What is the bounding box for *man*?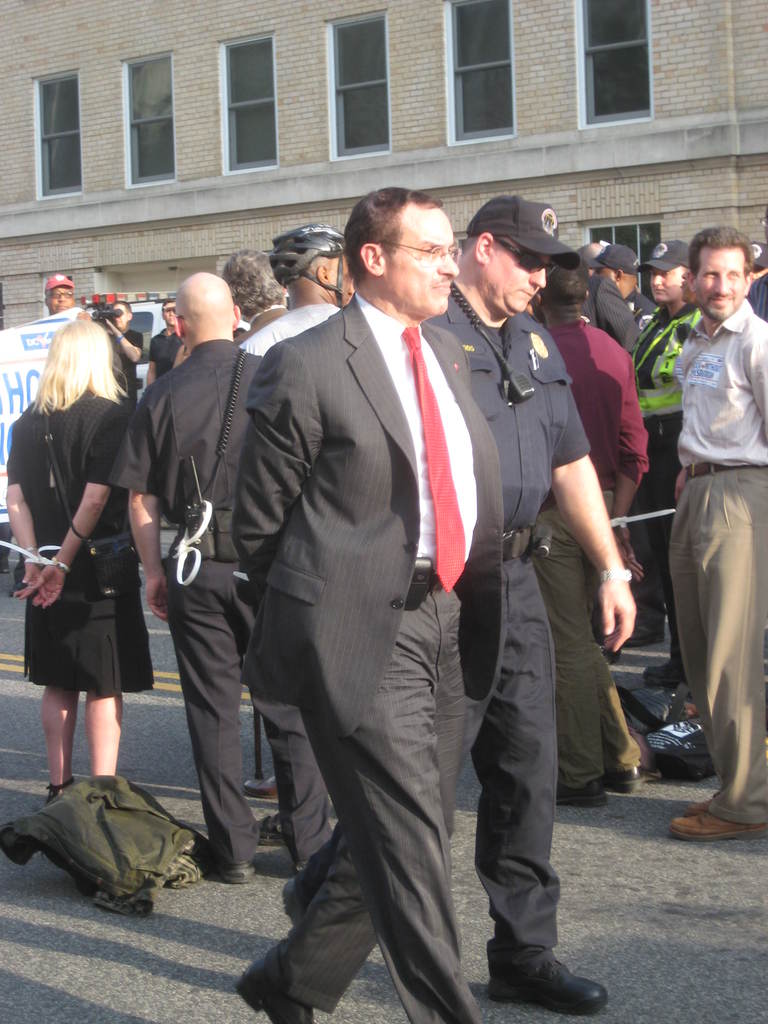
{"x1": 538, "y1": 257, "x2": 660, "y2": 801}.
